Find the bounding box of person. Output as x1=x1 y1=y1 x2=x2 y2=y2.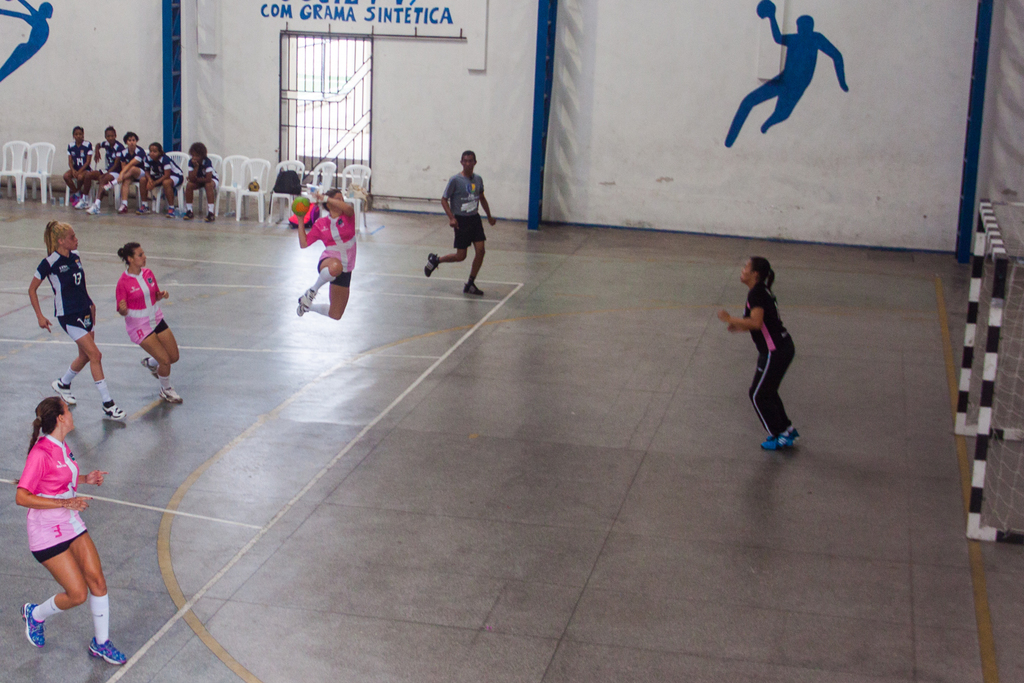
x1=61 y1=127 x2=93 y2=205.
